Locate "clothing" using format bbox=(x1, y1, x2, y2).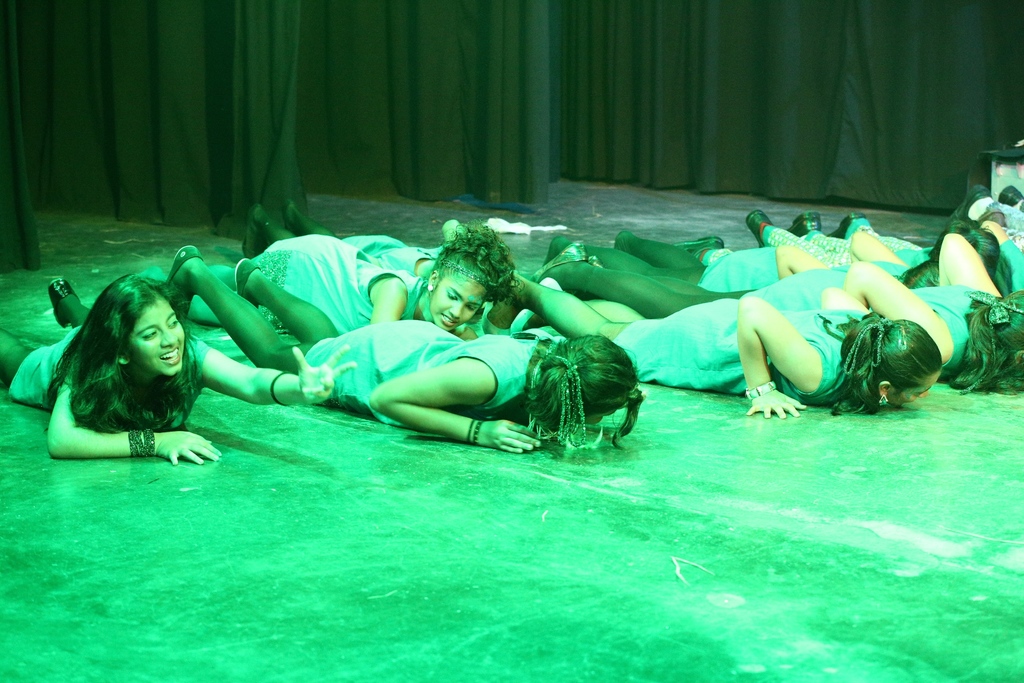
bbox=(832, 220, 1023, 295).
